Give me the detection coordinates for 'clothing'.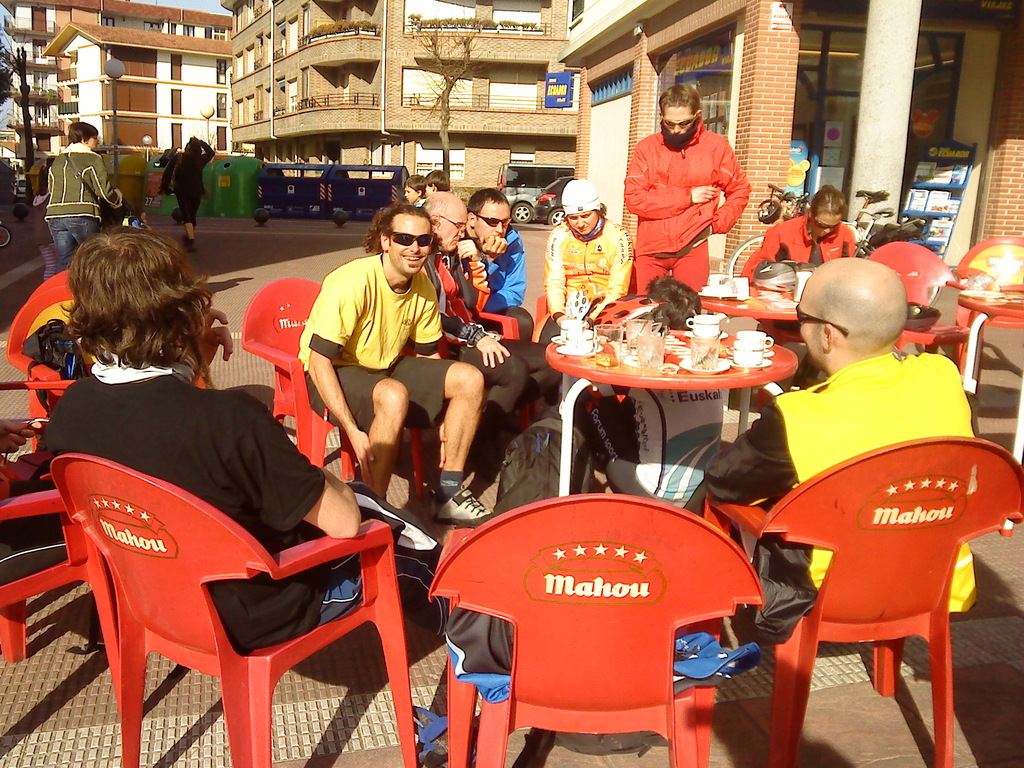
<bbox>575, 386, 723, 509</bbox>.
